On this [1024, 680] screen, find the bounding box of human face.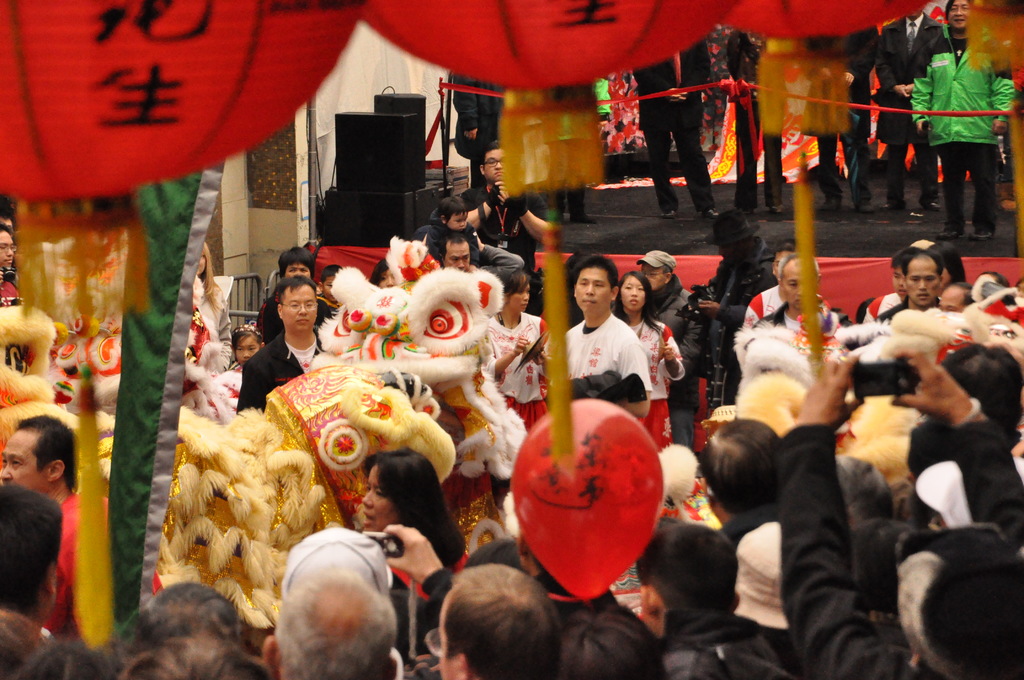
Bounding box: region(643, 263, 668, 290).
